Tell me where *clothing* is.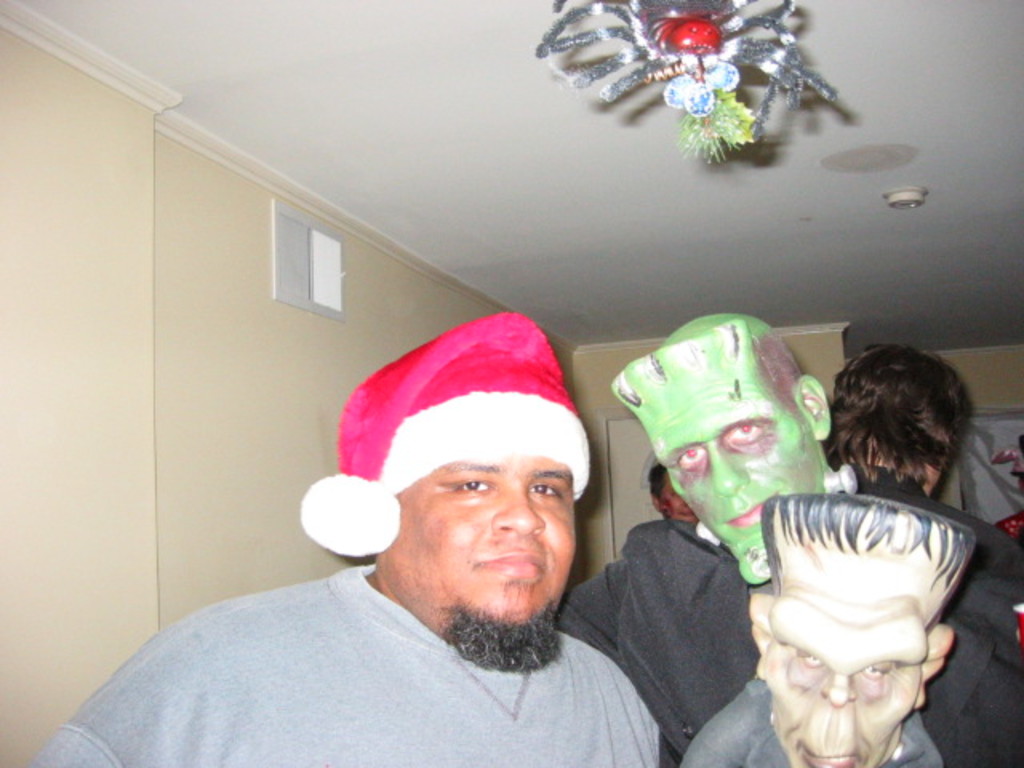
*clothing* is at [680, 622, 1022, 766].
